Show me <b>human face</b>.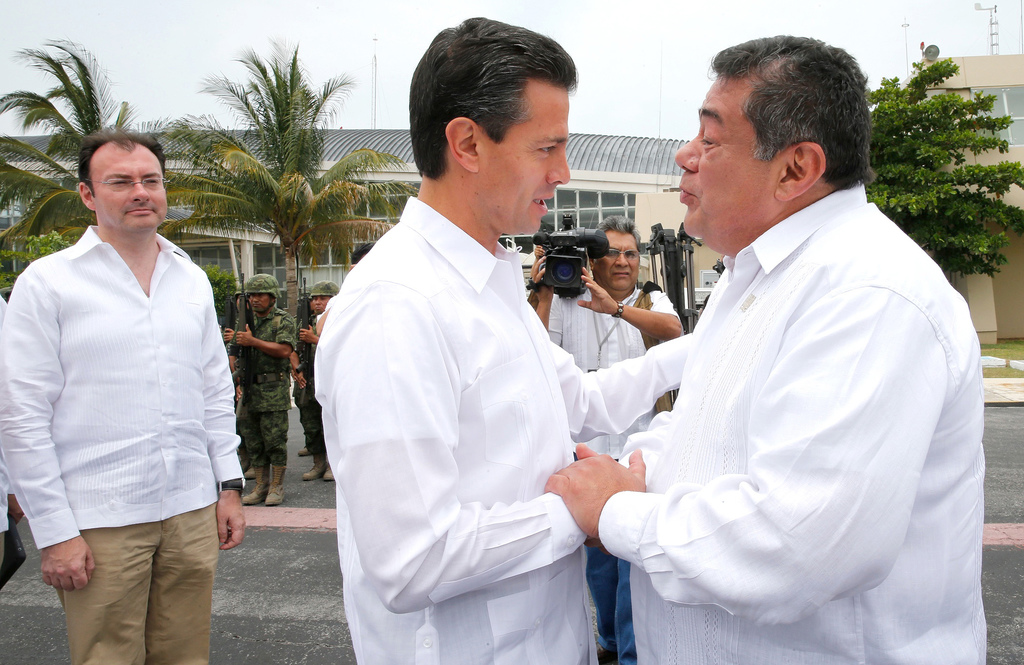
<b>human face</b> is here: box=[592, 231, 640, 286].
